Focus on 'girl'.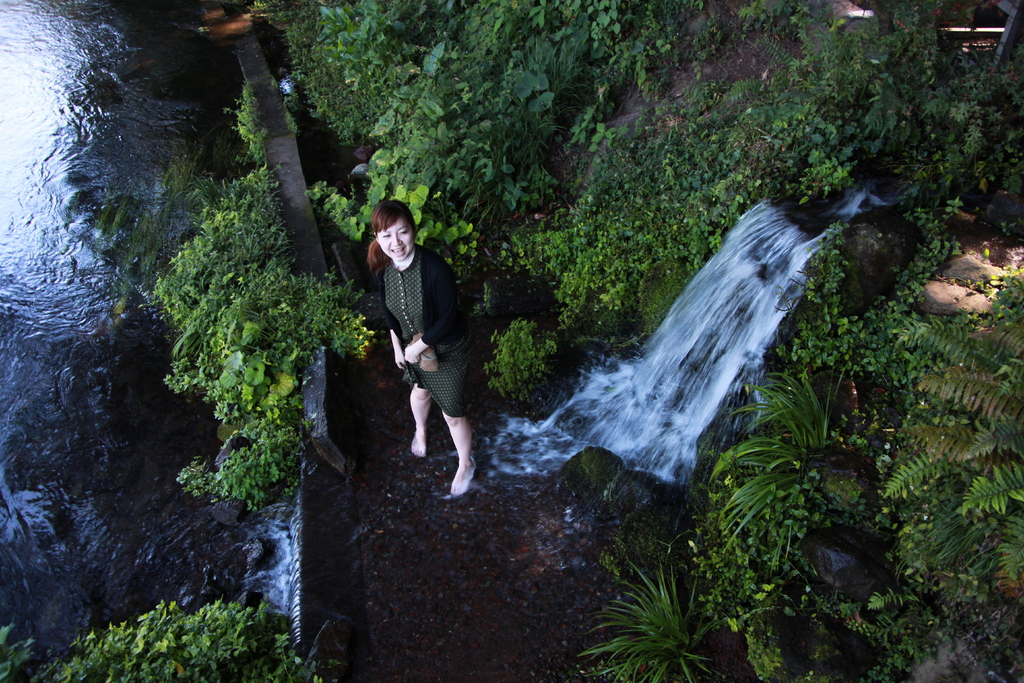
Focused at [x1=368, y1=201, x2=477, y2=494].
